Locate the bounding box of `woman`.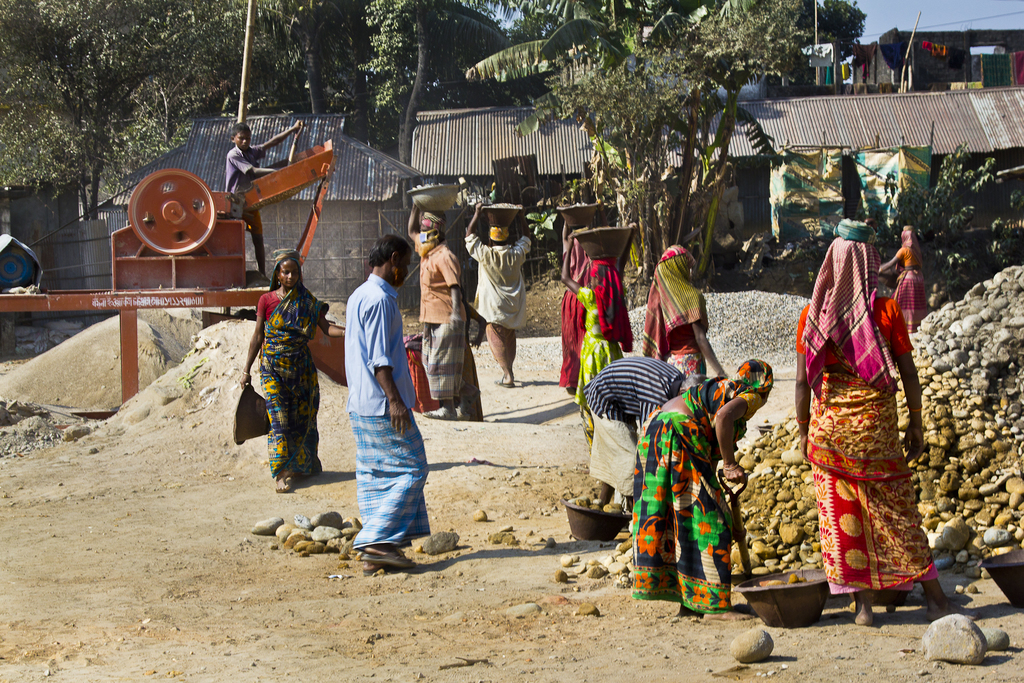
Bounding box: x1=236 y1=245 x2=345 y2=493.
